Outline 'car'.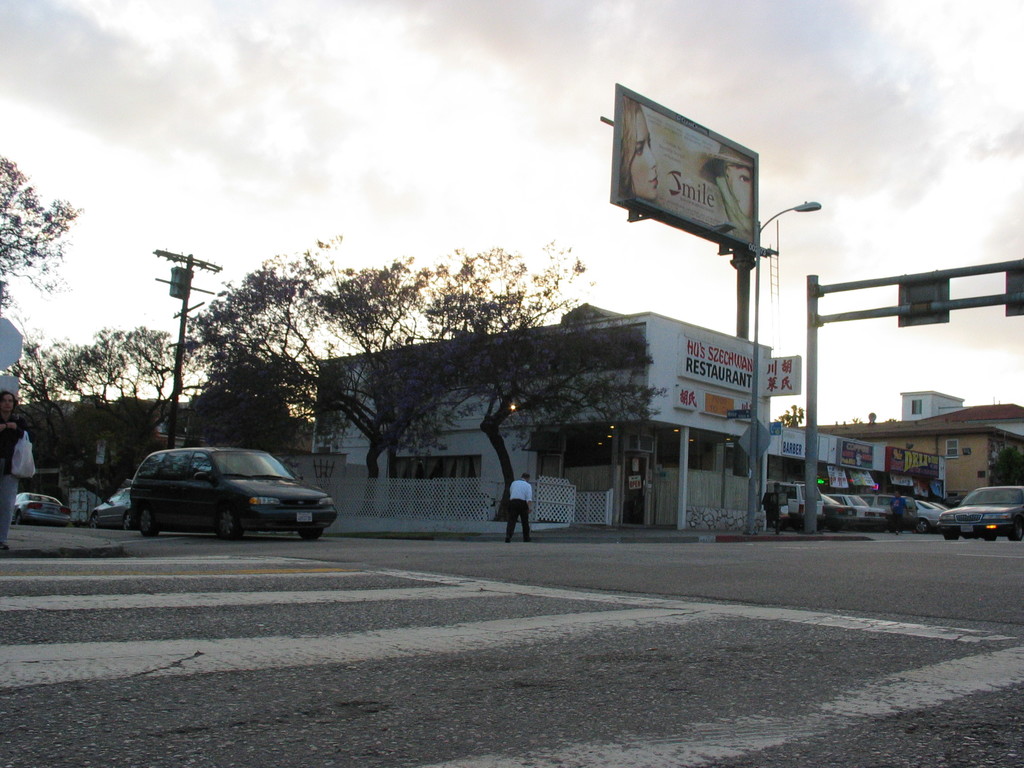
Outline: 9:493:71:529.
